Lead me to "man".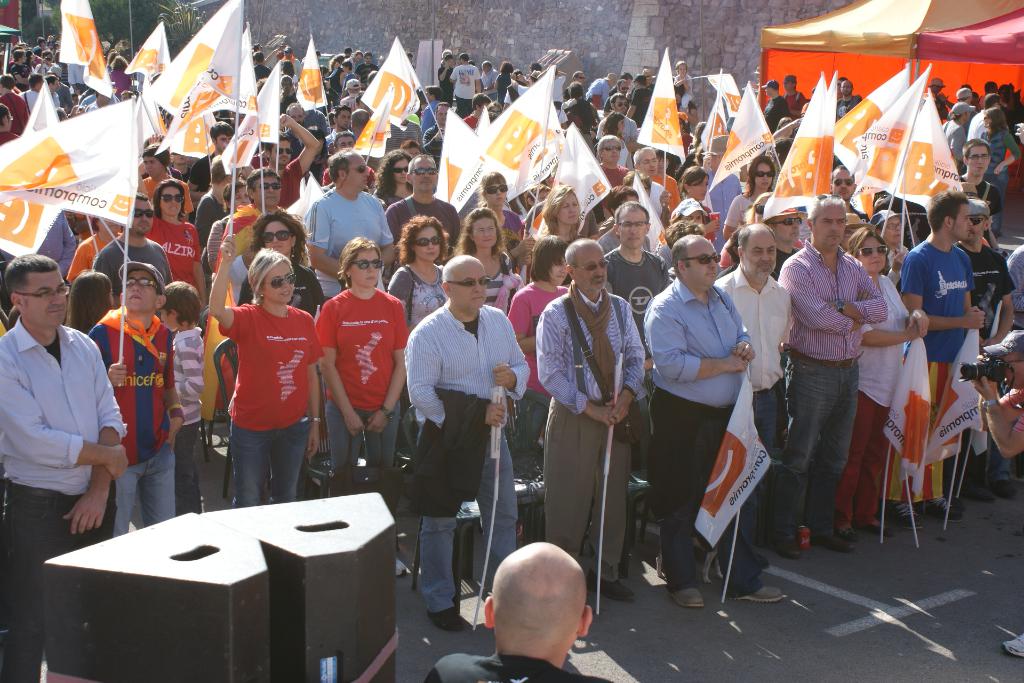
Lead to bbox(527, 233, 655, 603).
